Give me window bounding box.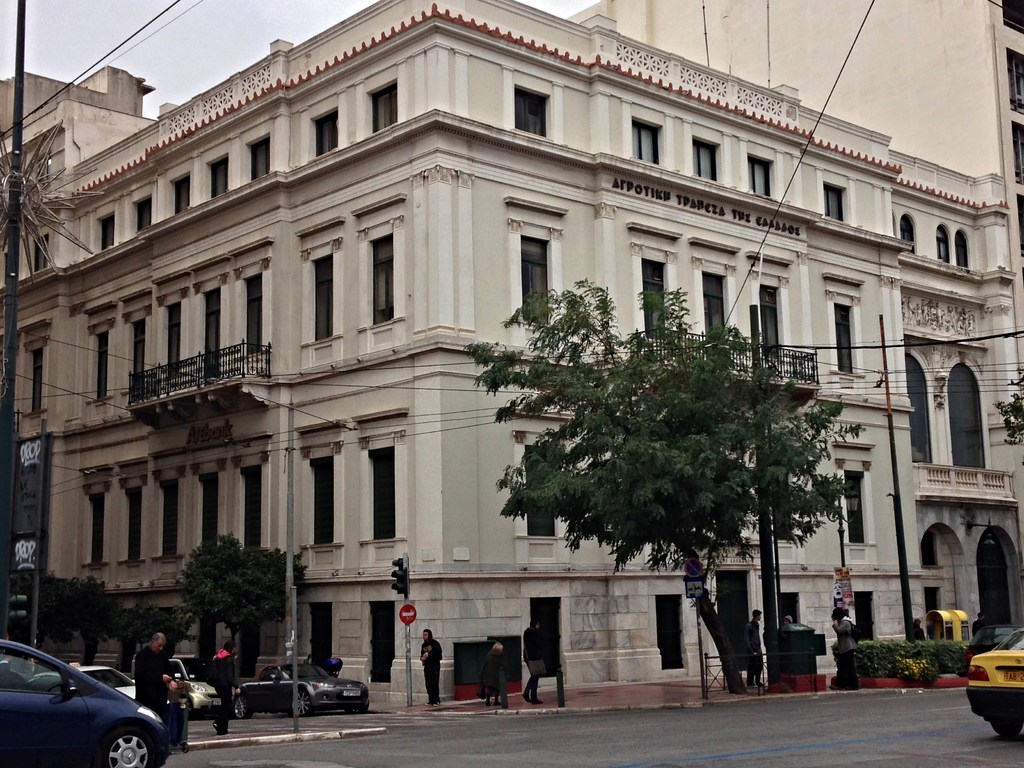
<bbox>524, 231, 558, 327</bbox>.
